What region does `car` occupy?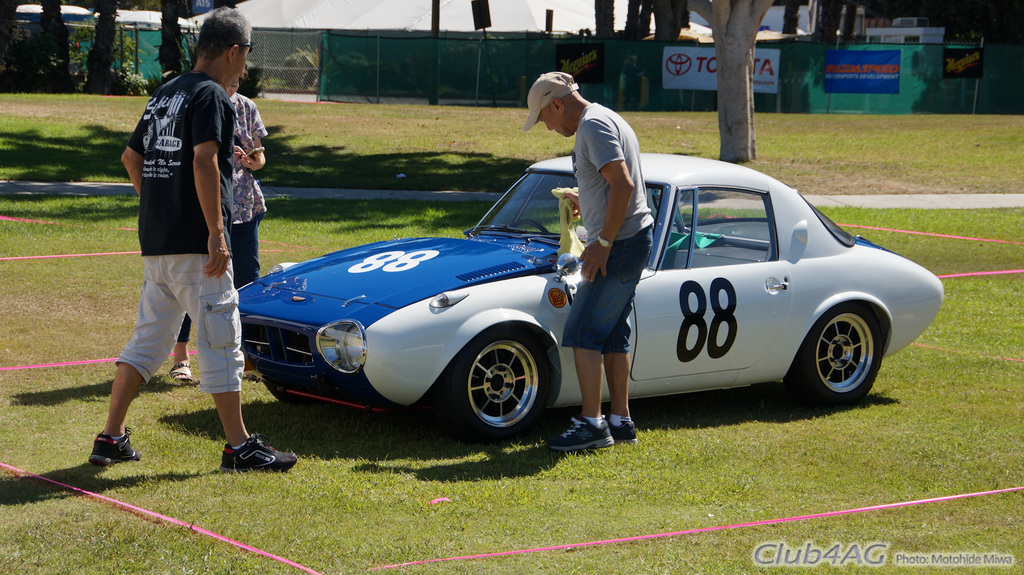
236, 148, 945, 447.
